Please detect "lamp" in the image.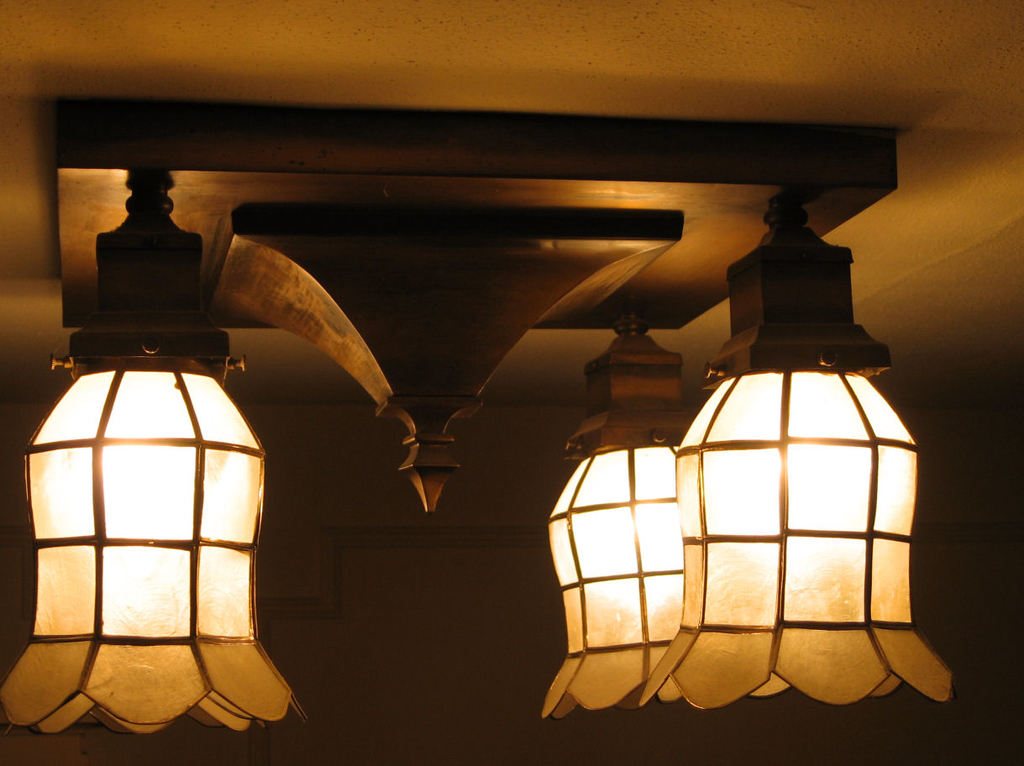
BBox(538, 291, 696, 722).
